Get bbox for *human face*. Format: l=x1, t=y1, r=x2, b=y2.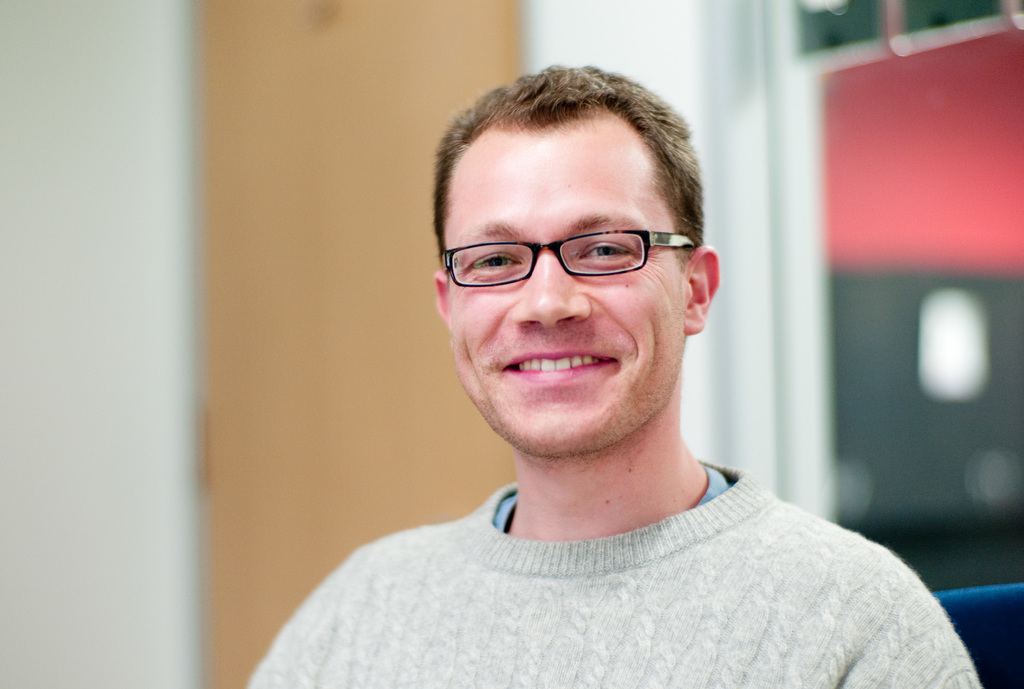
l=453, t=134, r=683, b=455.
